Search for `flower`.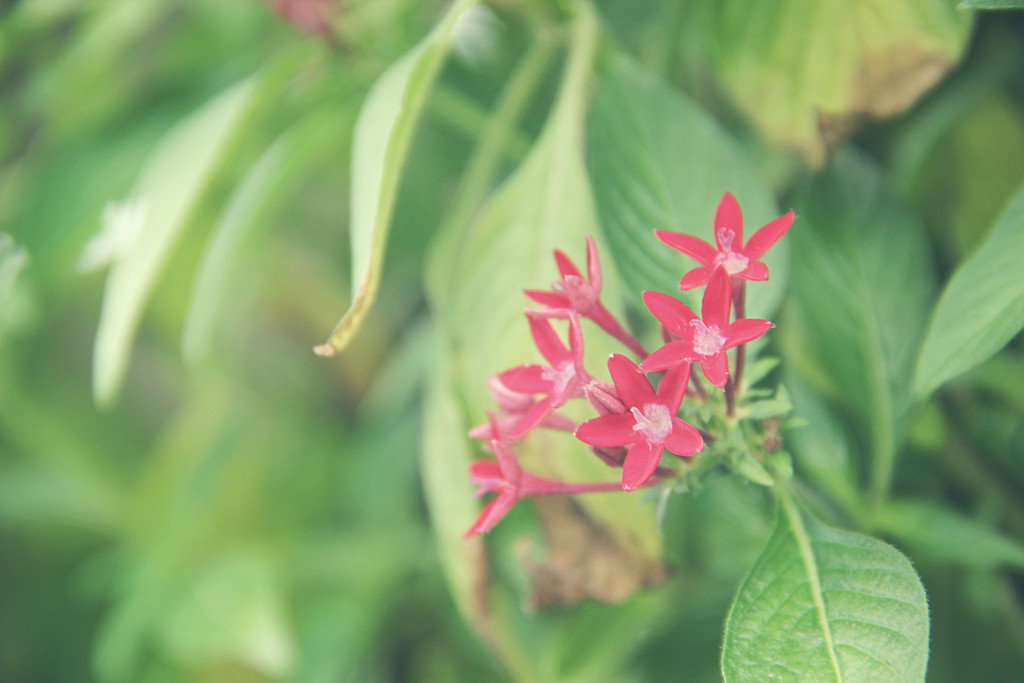
Found at [x1=584, y1=350, x2=714, y2=493].
